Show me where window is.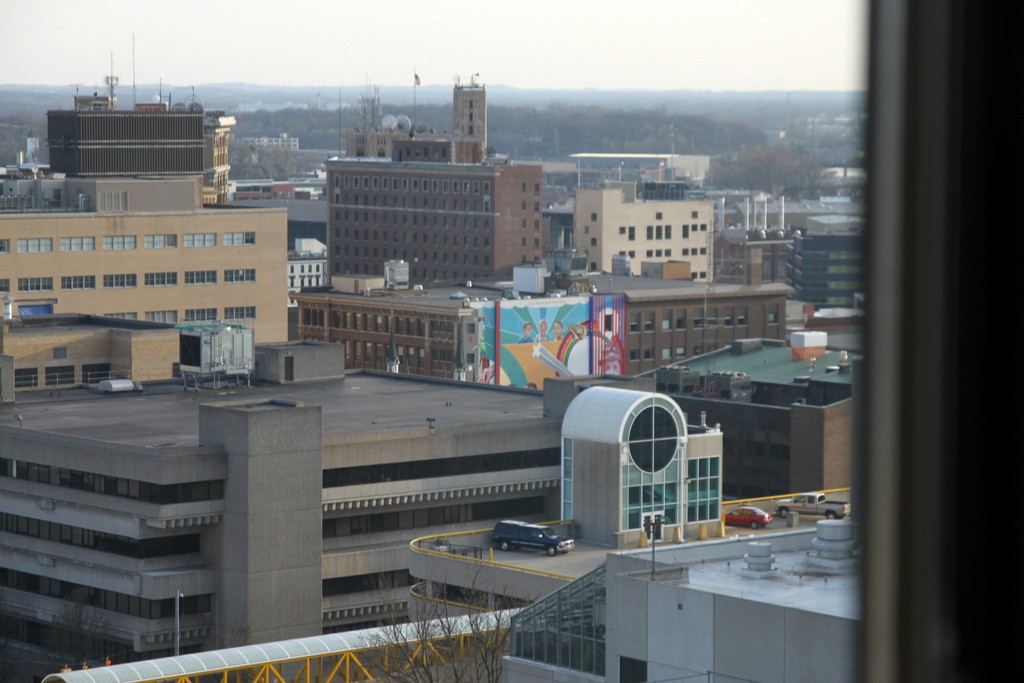
window is at 644/311/655/331.
